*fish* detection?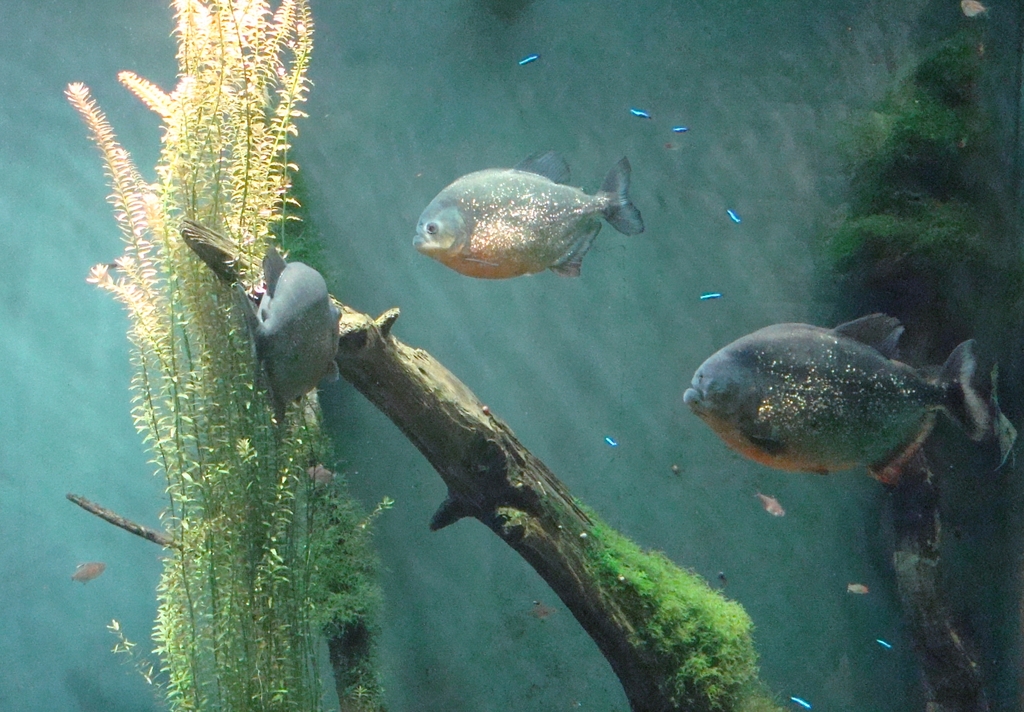
67 558 113 581
